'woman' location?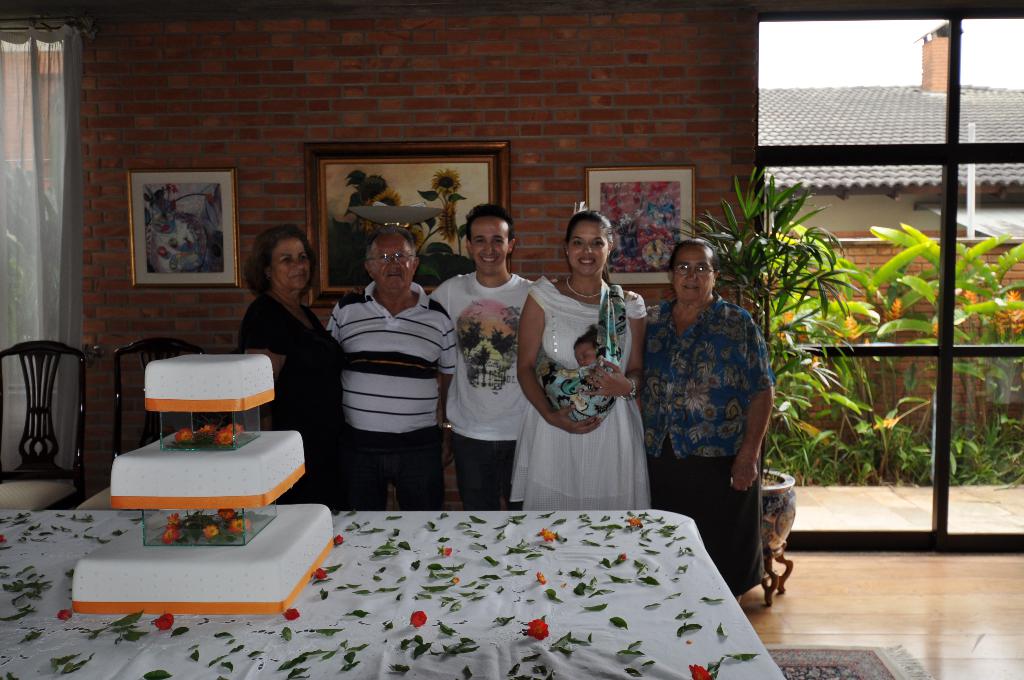
pyautogui.locateOnScreen(239, 220, 348, 518)
